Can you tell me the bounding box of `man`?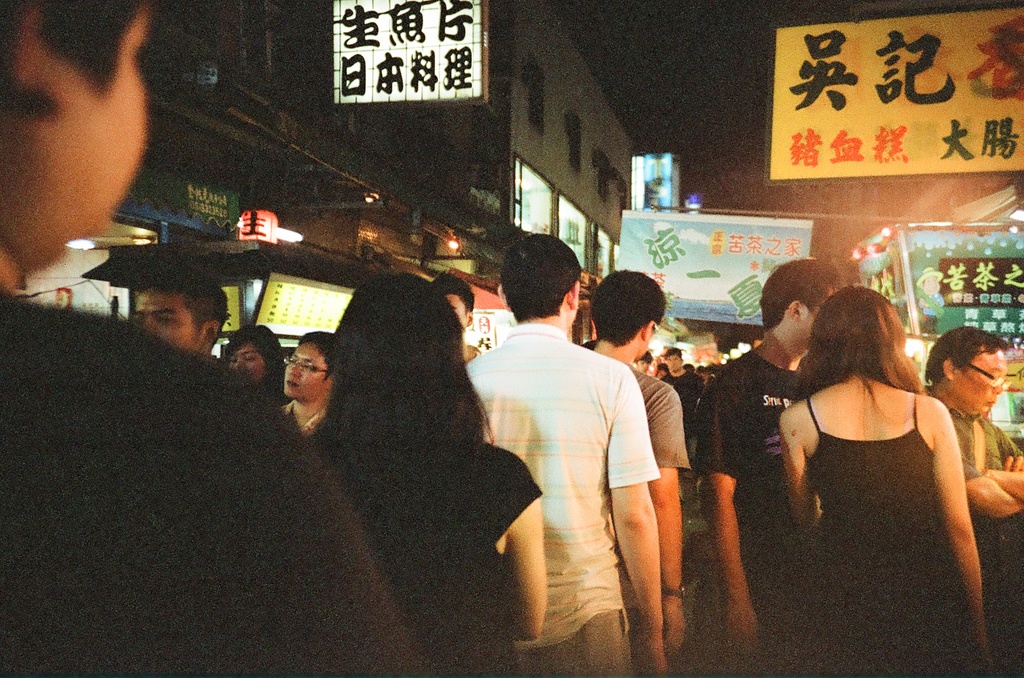
BBox(431, 272, 493, 358).
